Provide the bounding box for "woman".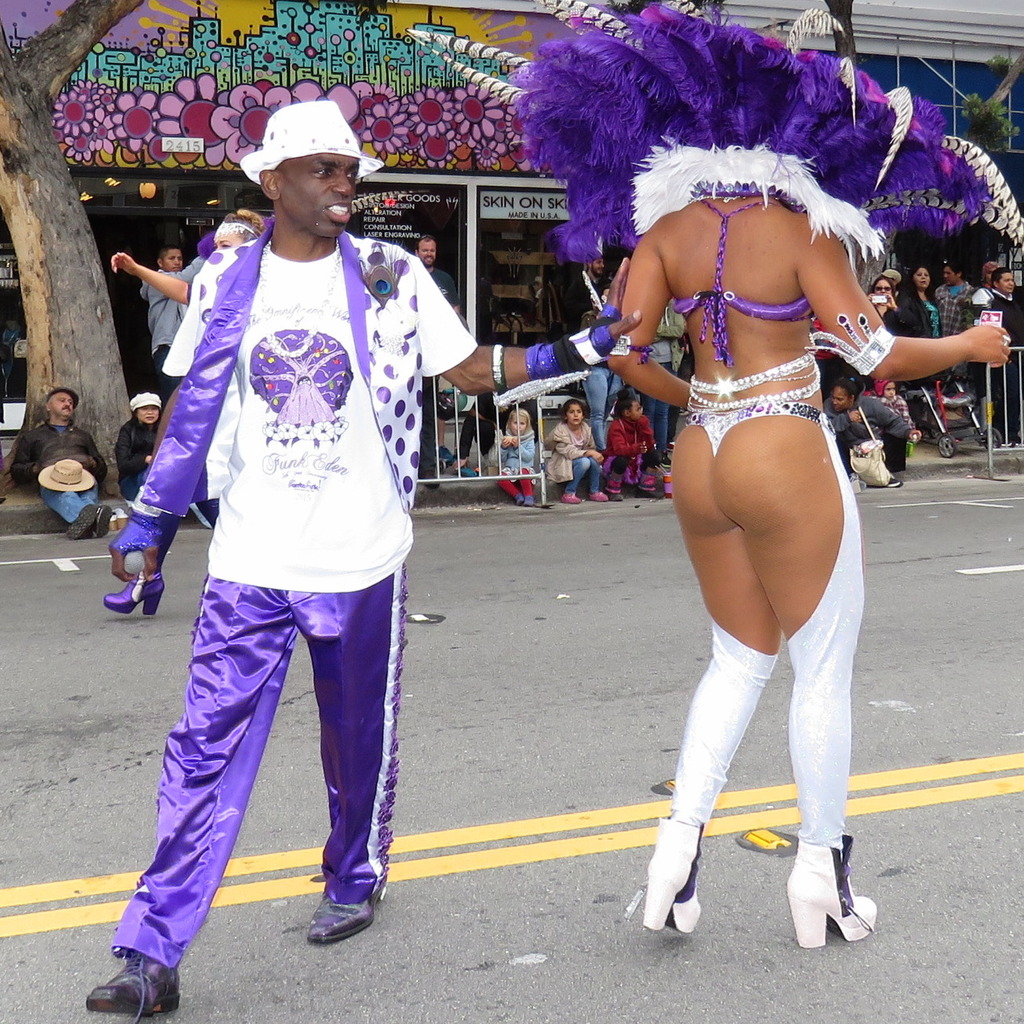
rect(901, 256, 946, 346).
